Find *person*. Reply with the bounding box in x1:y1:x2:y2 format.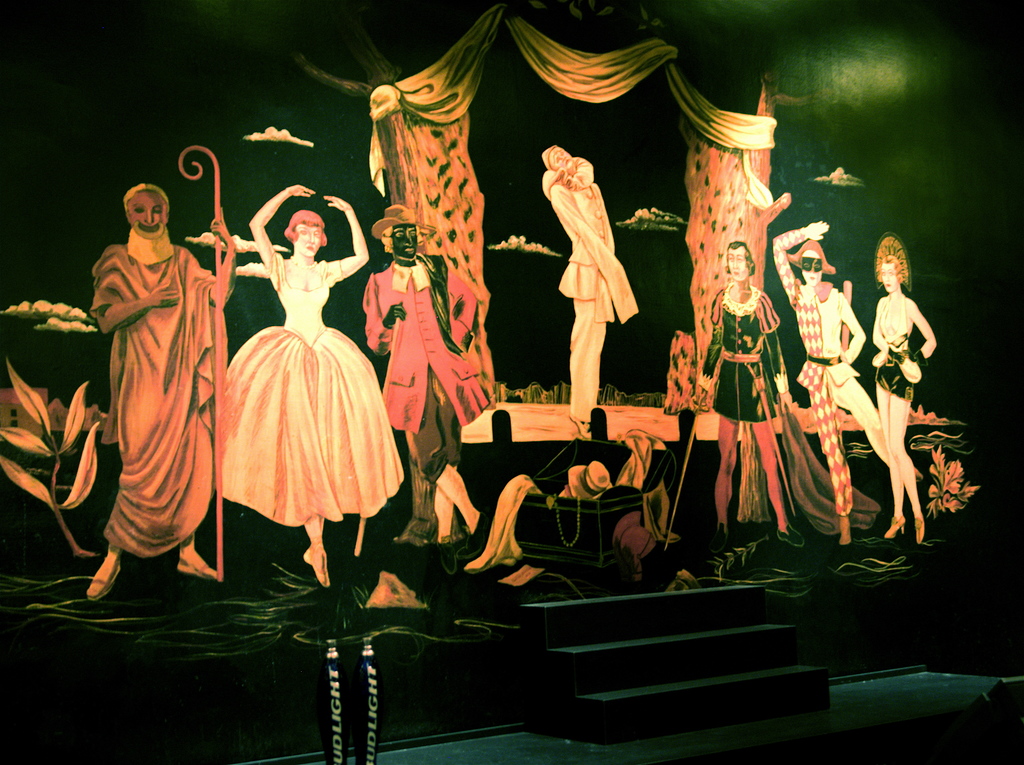
773:217:925:539.
